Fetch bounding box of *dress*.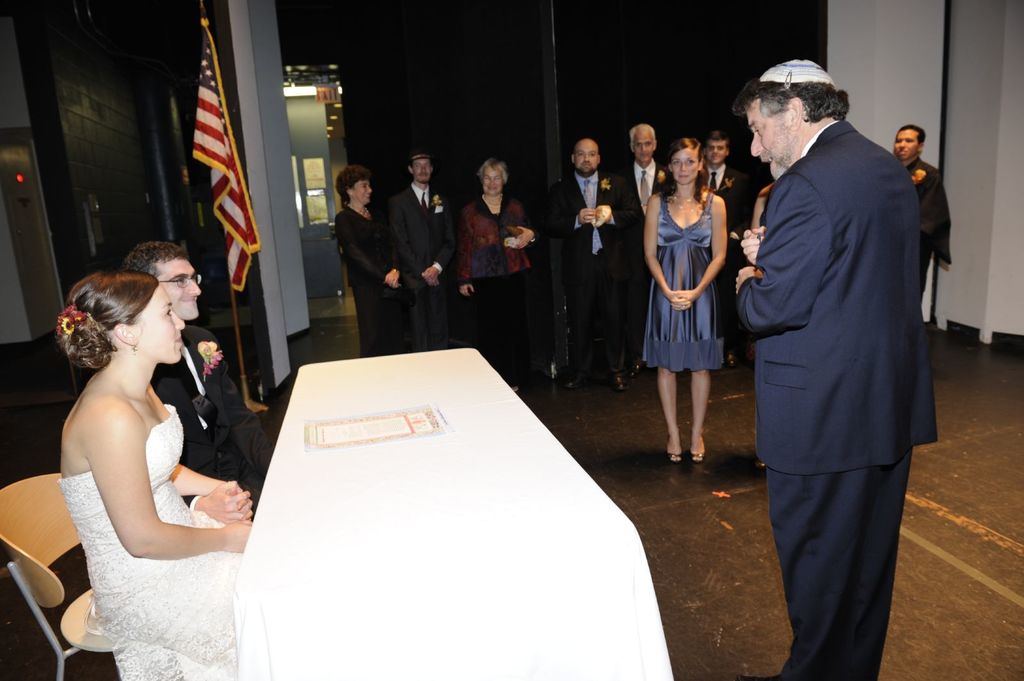
Bbox: bbox=[58, 406, 245, 680].
